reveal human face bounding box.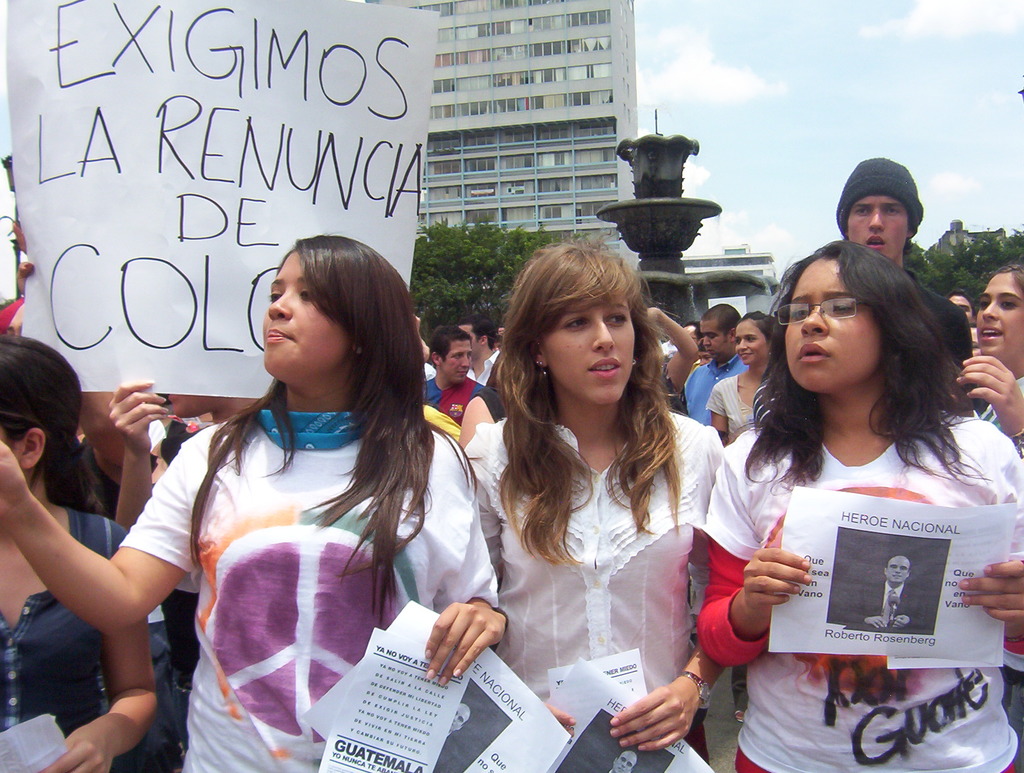
Revealed: Rect(545, 298, 637, 400).
